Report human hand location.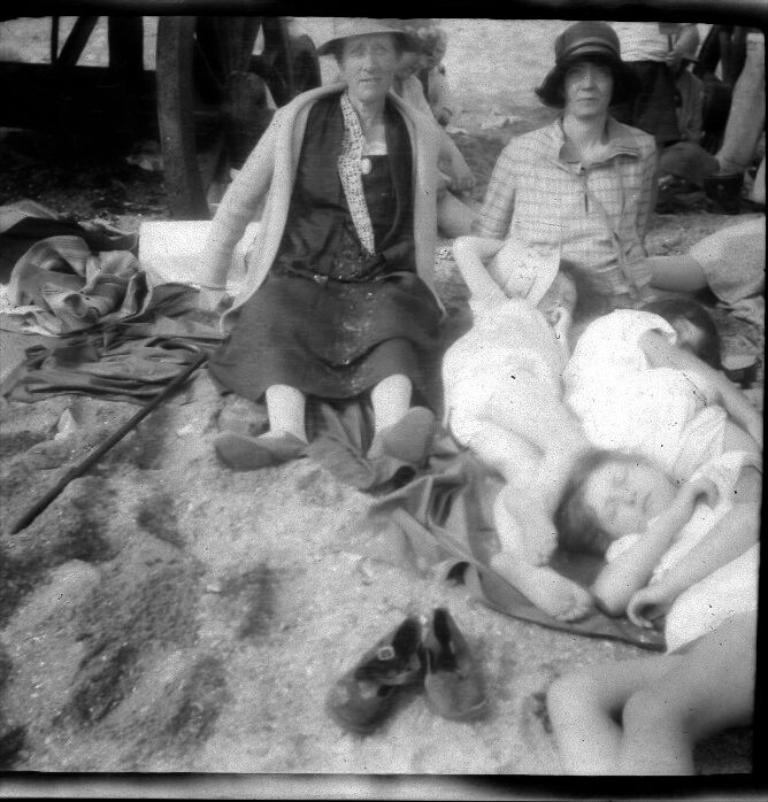
Report: Rect(548, 302, 574, 339).
